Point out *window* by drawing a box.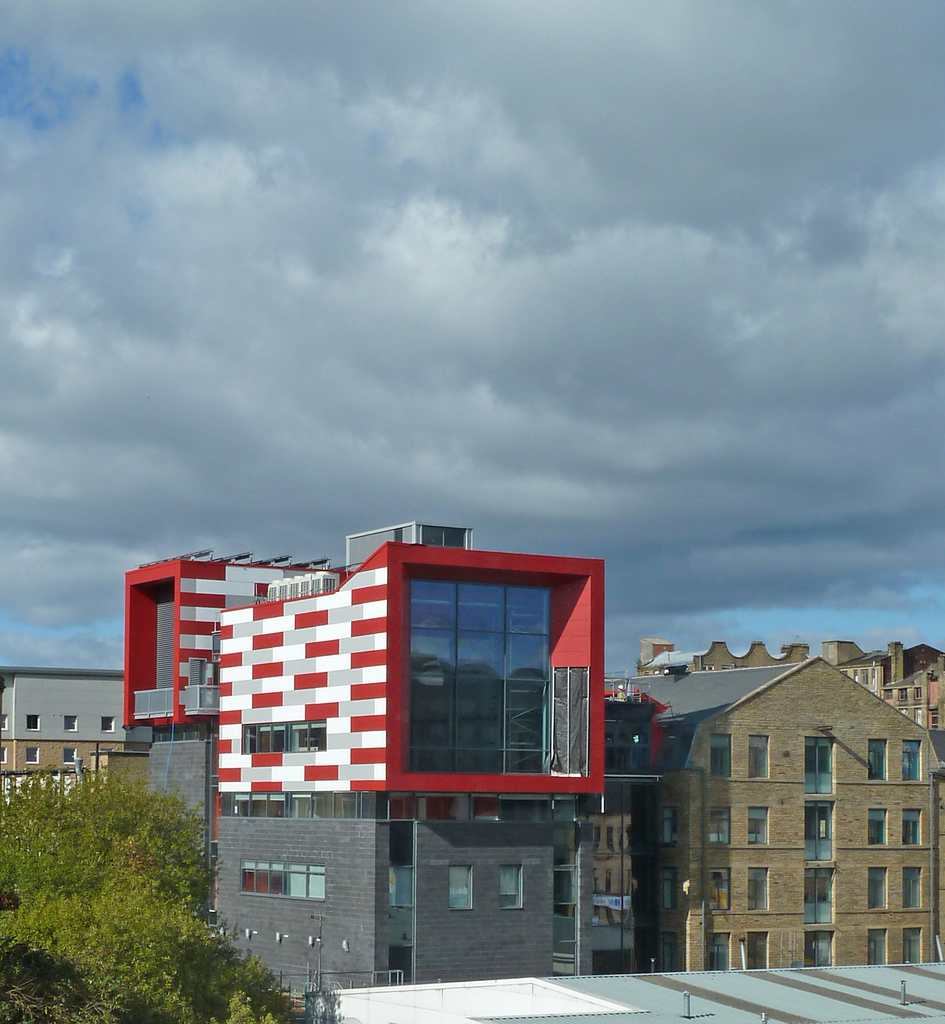
(803, 739, 832, 793).
